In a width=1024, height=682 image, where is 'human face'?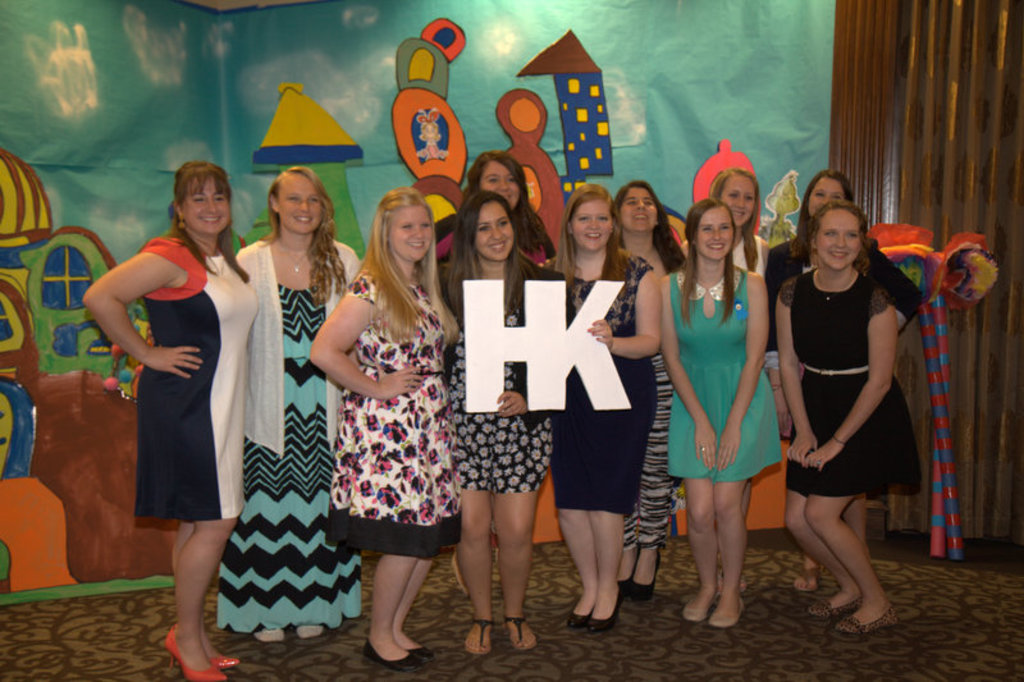
locate(718, 174, 762, 230).
